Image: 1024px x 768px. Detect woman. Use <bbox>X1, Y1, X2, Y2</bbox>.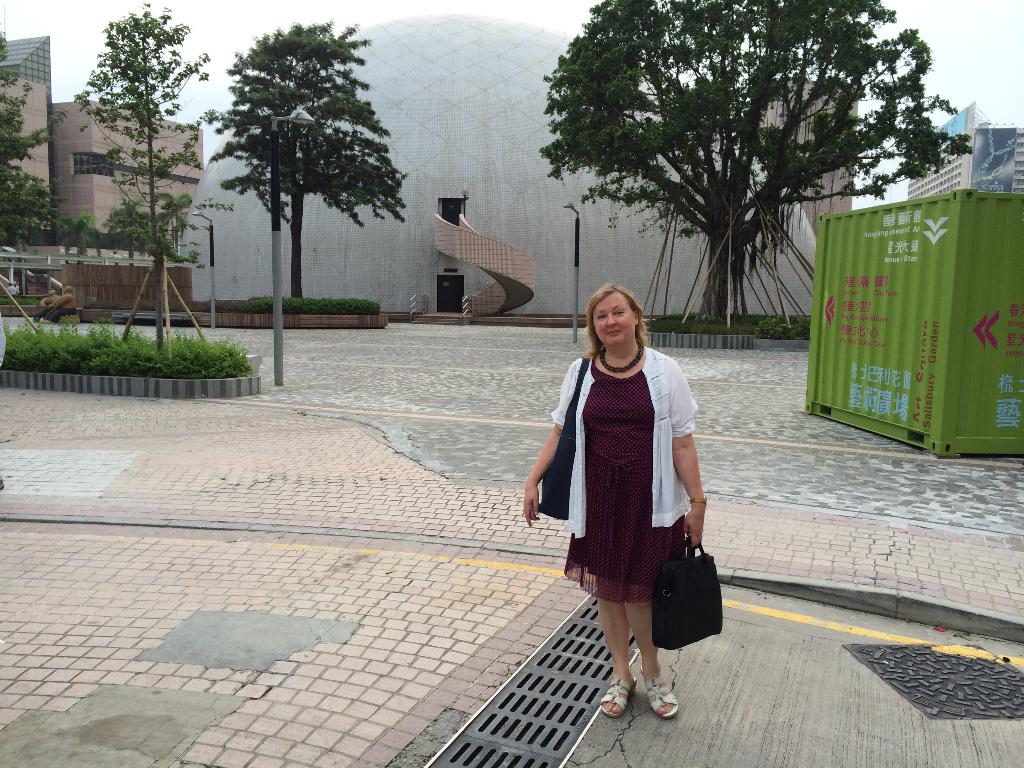
<bbox>521, 287, 707, 717</bbox>.
